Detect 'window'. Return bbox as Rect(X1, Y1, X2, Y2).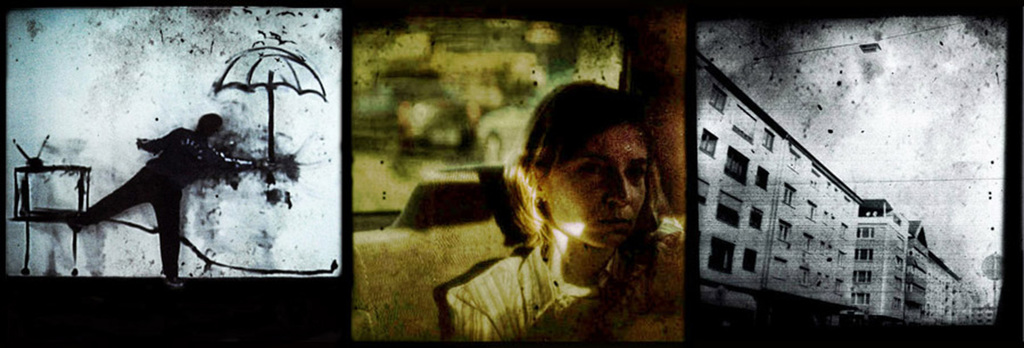
Rect(718, 192, 744, 225).
